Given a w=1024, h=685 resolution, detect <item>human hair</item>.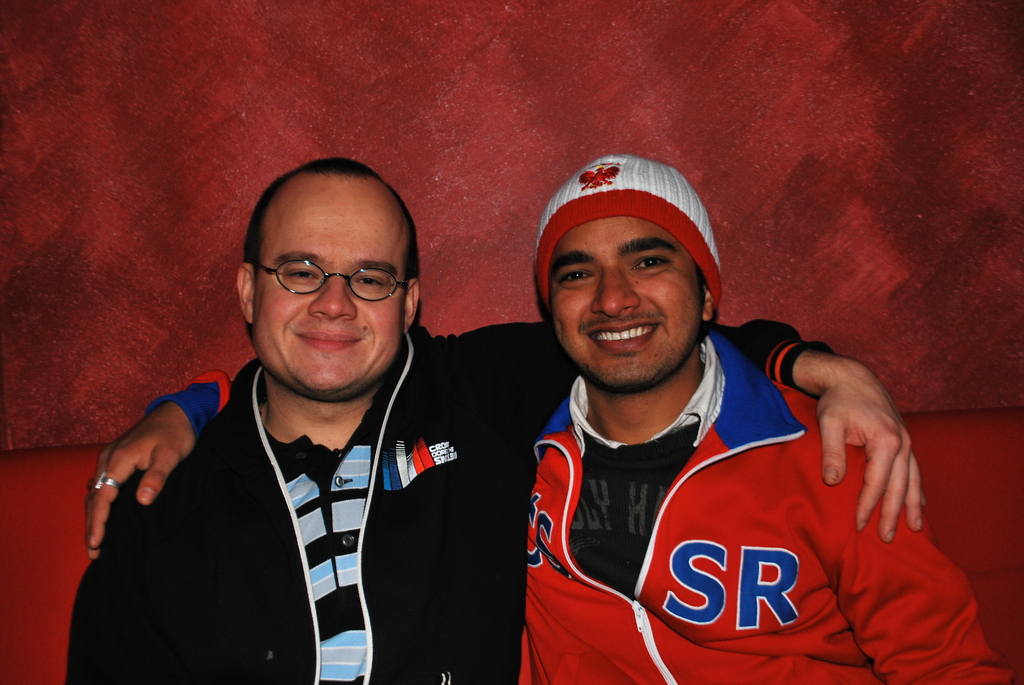
bbox=(244, 158, 419, 310).
